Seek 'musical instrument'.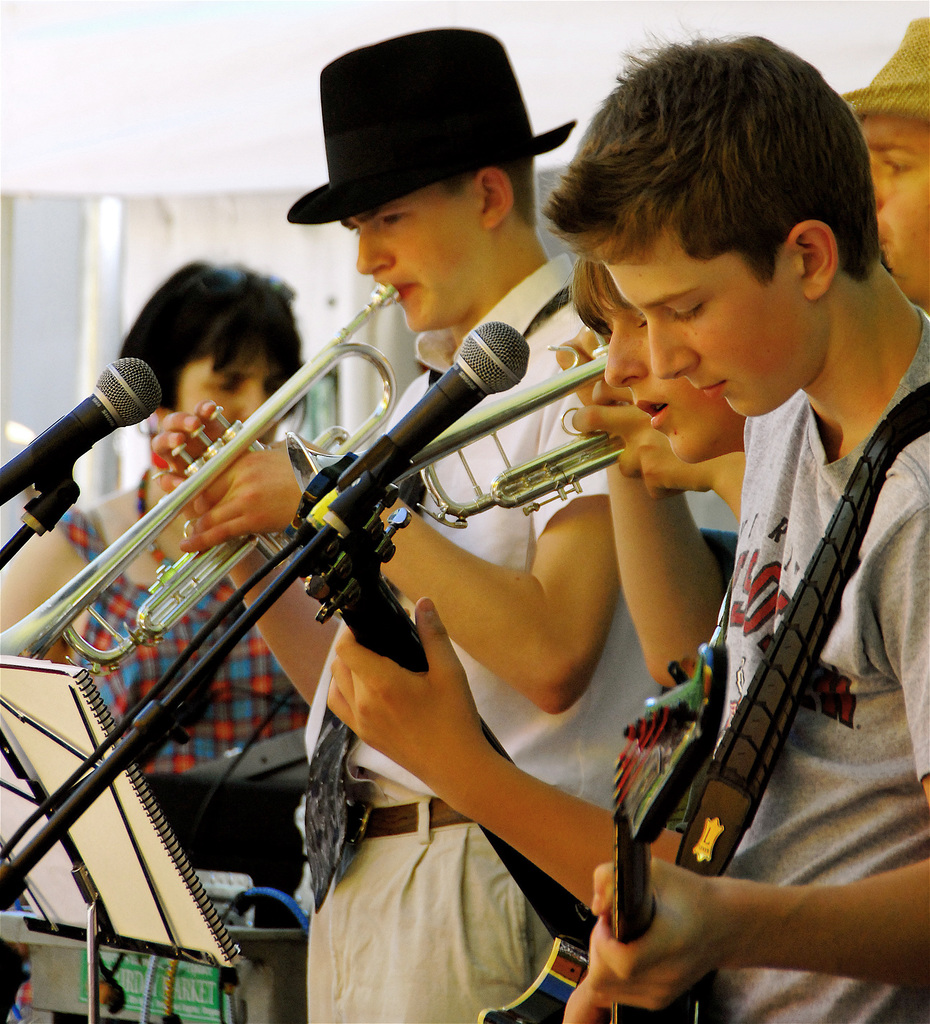
277/340/650/538.
